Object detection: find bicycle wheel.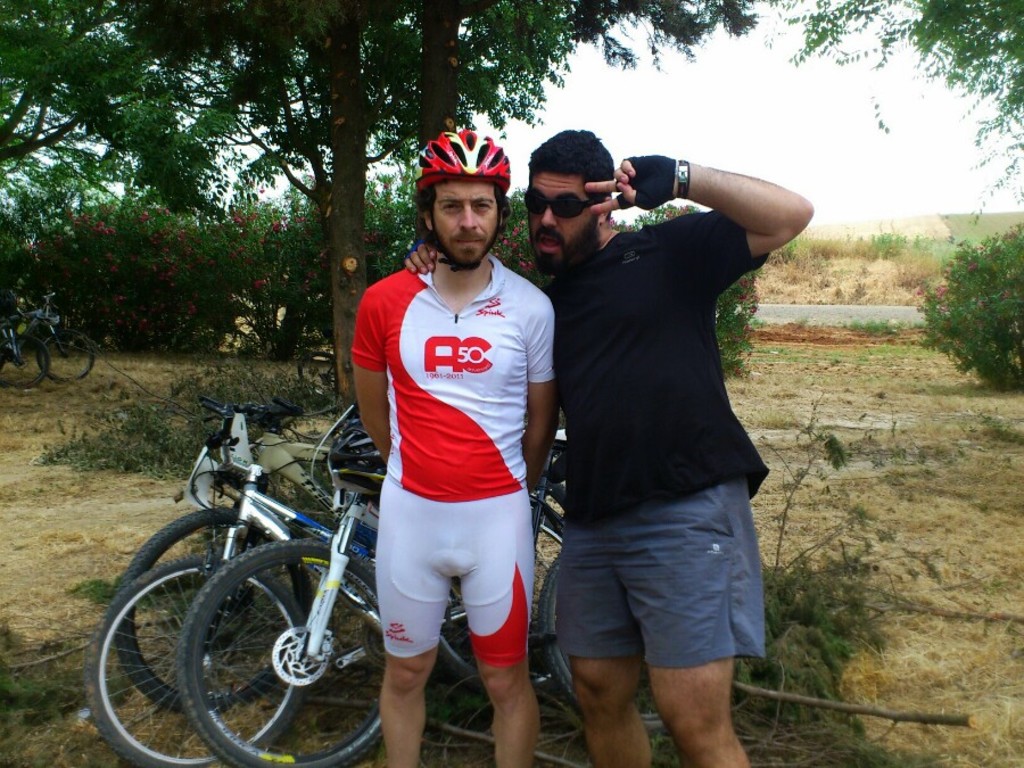
(84, 558, 307, 767).
